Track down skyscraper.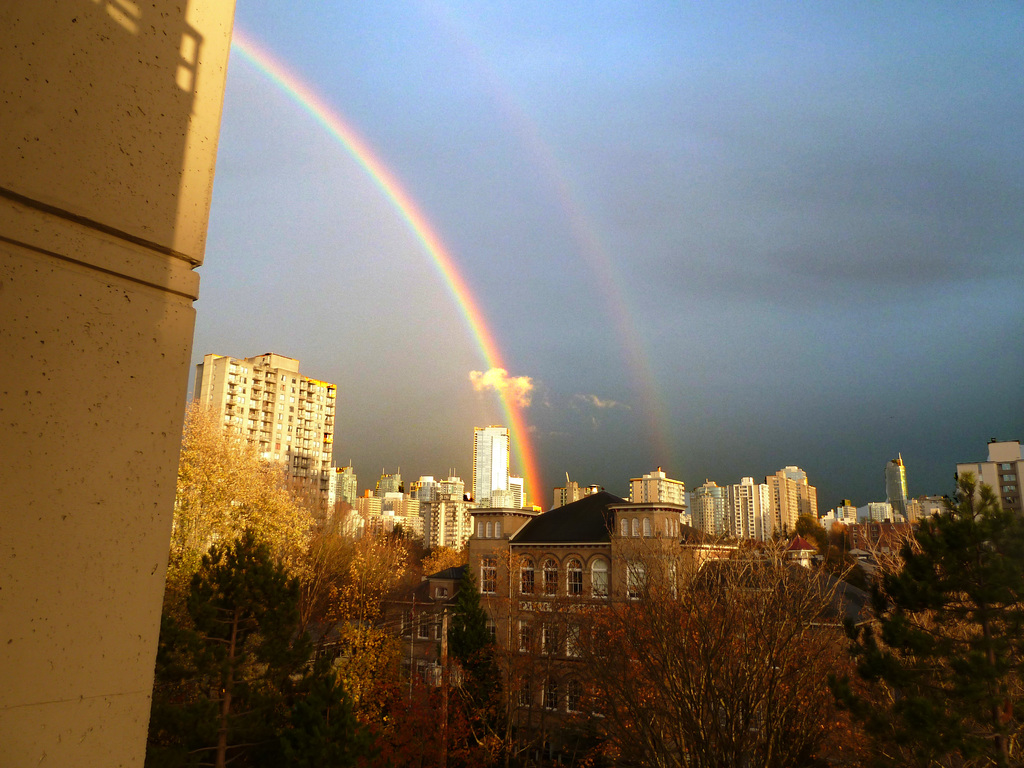
Tracked to 508 481 520 503.
